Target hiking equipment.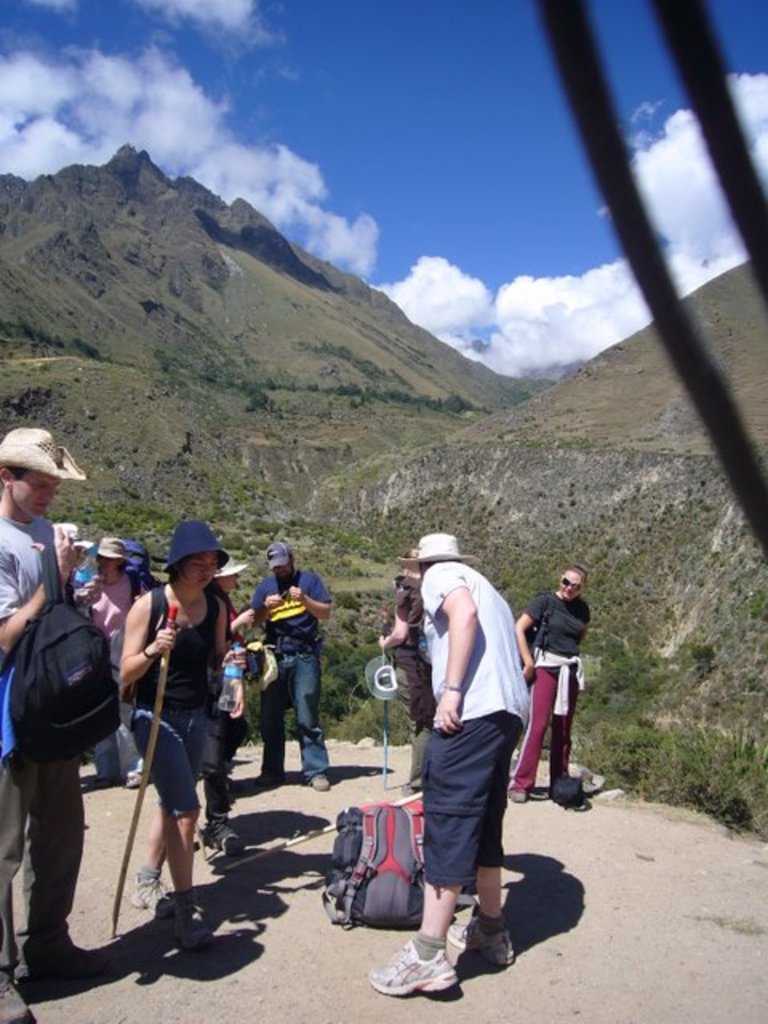
Target region: l=110, t=602, r=179, b=939.
